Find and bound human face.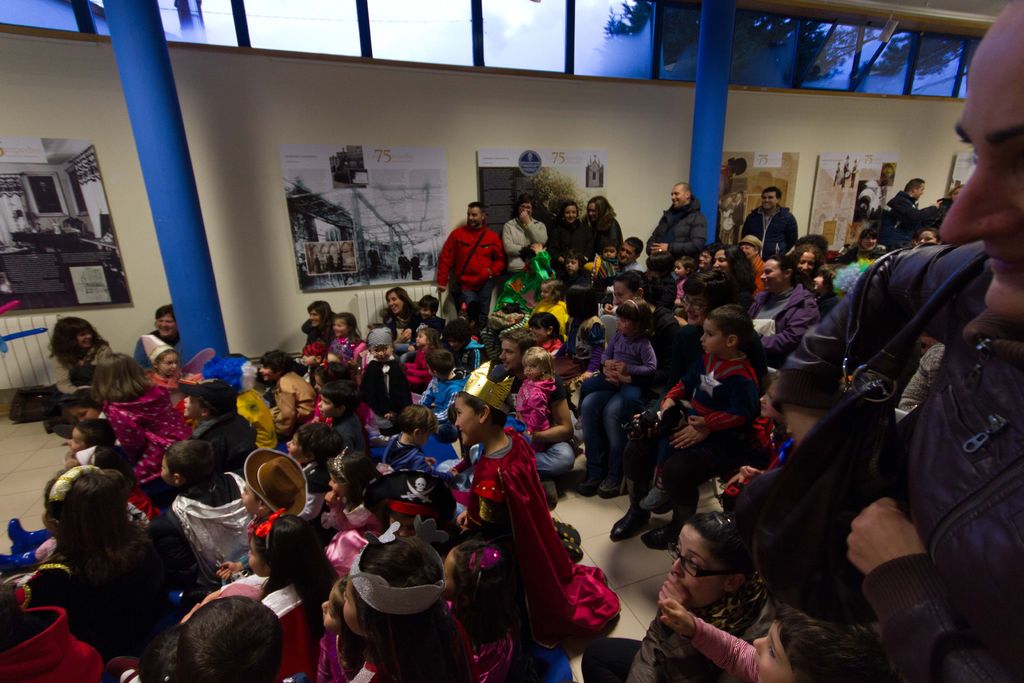
Bound: x1=687, y1=292, x2=712, y2=323.
